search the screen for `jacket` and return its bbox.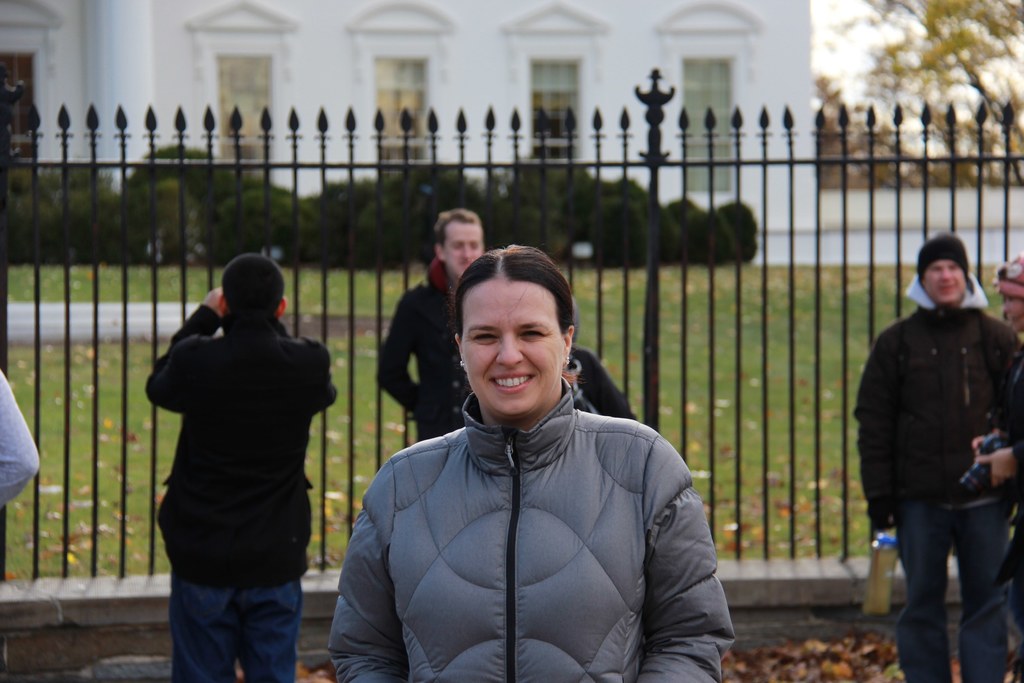
Found: 850 270 1023 529.
